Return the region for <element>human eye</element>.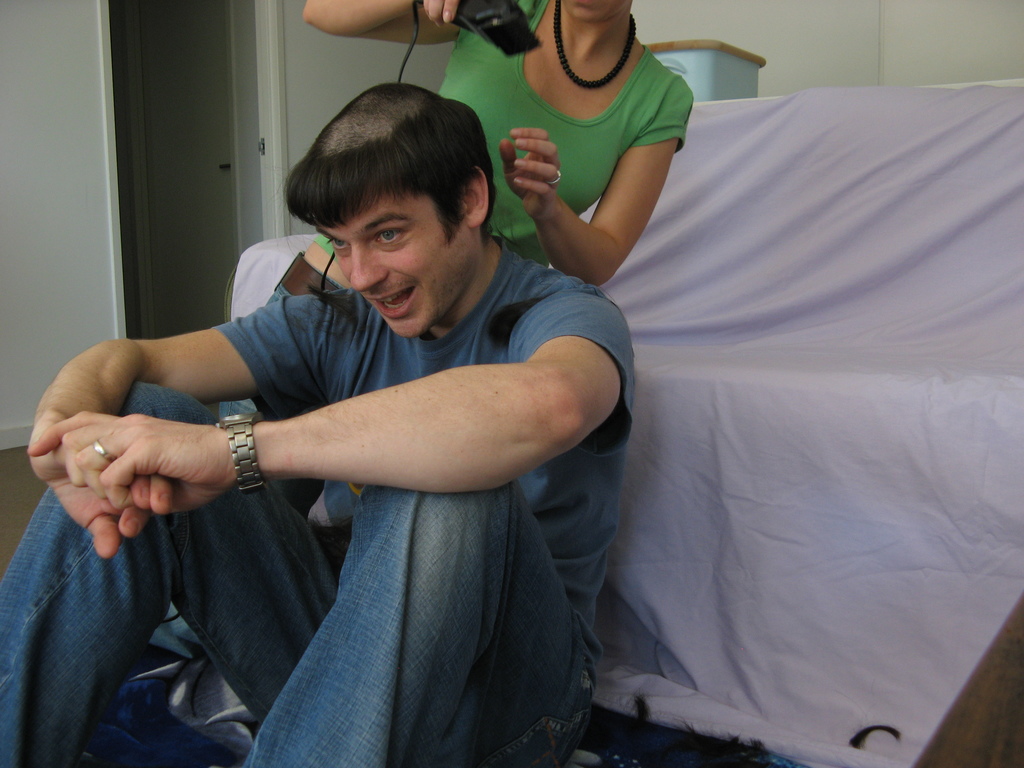
x1=368, y1=225, x2=417, y2=248.
